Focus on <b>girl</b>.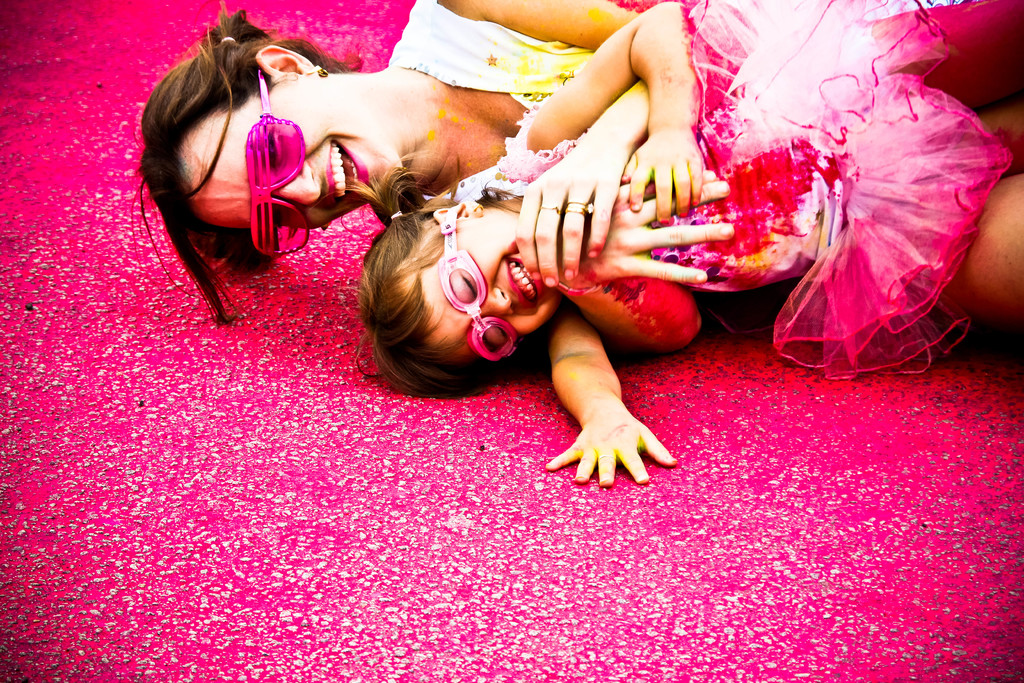
Focused at x1=314, y1=0, x2=1023, y2=490.
